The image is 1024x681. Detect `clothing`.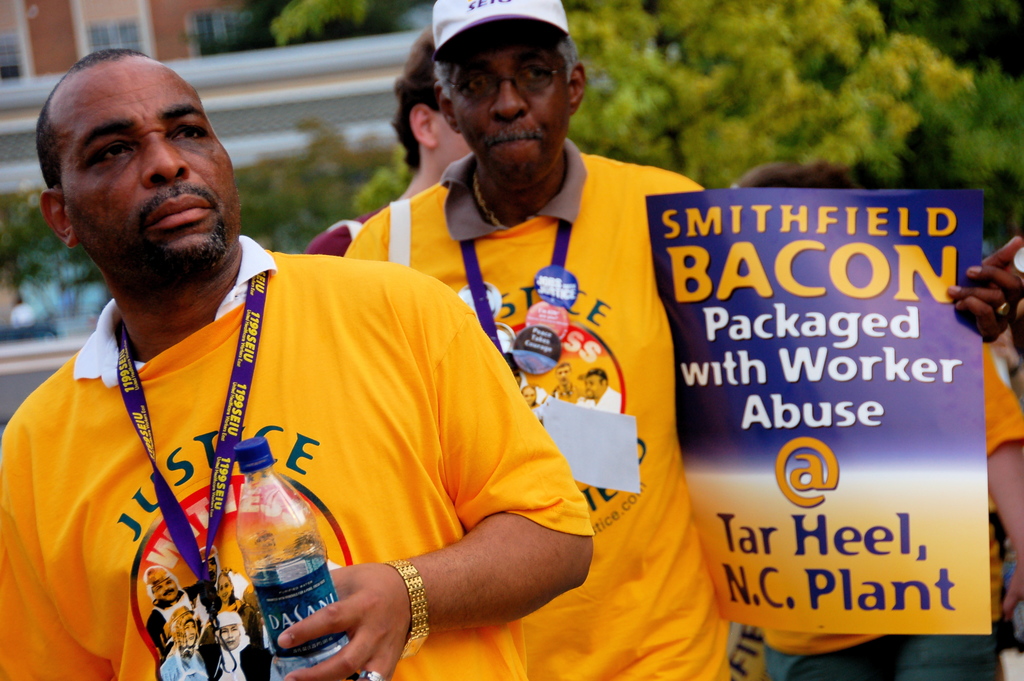
Detection: crop(548, 380, 577, 404).
